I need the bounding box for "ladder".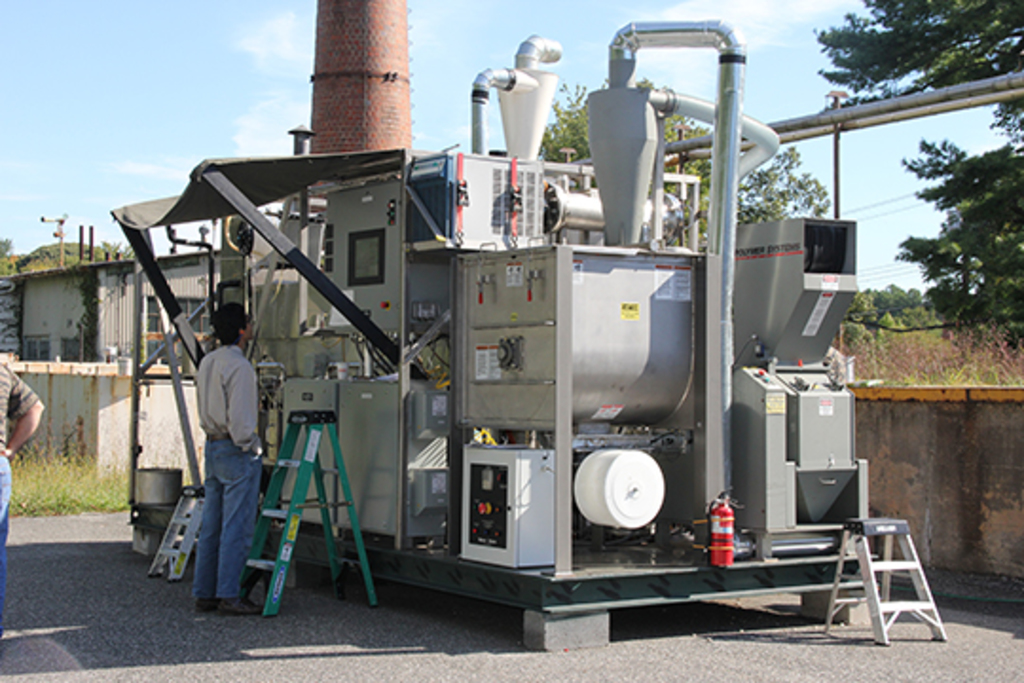
Here it is: (left=148, top=478, right=209, bottom=582).
